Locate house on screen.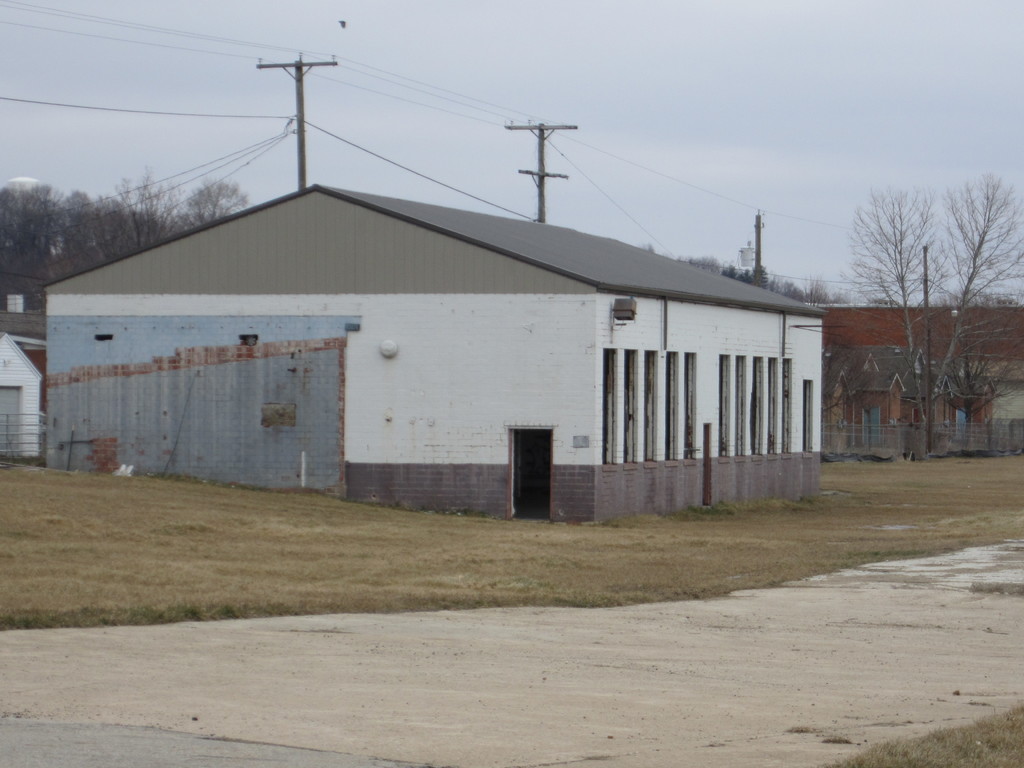
On screen at bbox=[817, 305, 1023, 458].
